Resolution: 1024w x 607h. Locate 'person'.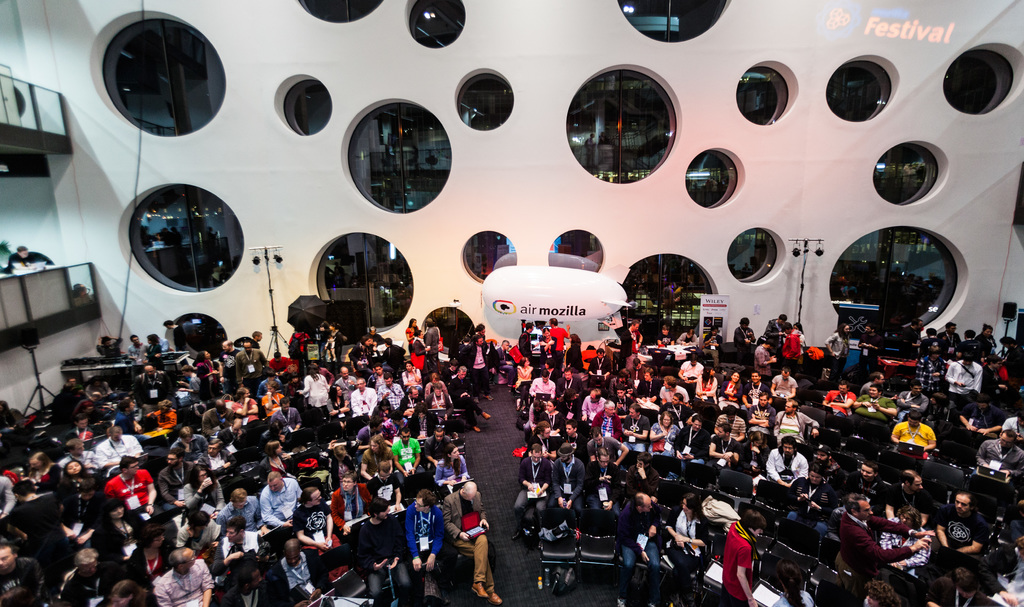
856:323:883:380.
